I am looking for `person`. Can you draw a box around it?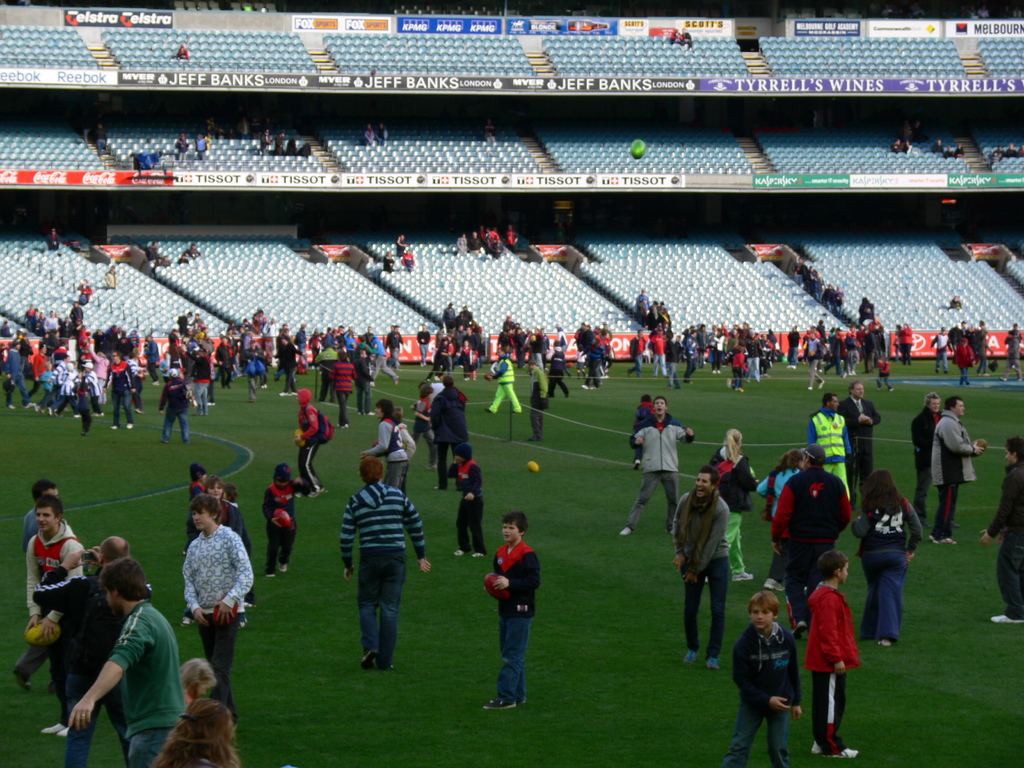
Sure, the bounding box is <bbox>527, 356, 552, 444</bbox>.
